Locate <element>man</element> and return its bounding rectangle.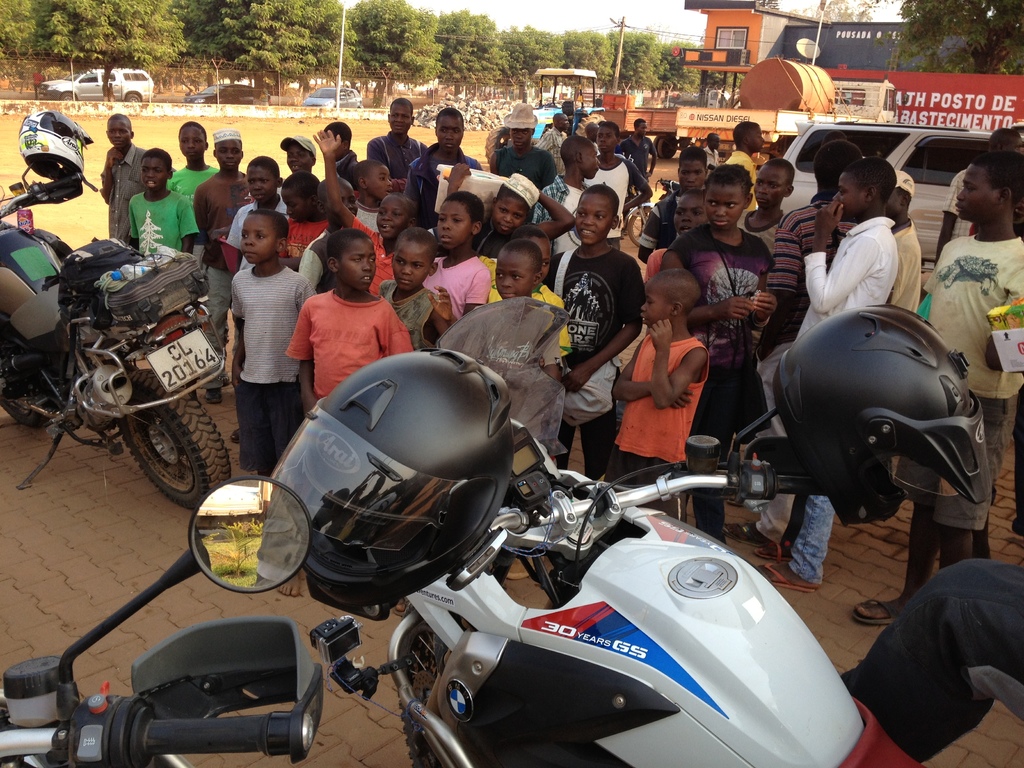
Rect(293, 228, 418, 419).
